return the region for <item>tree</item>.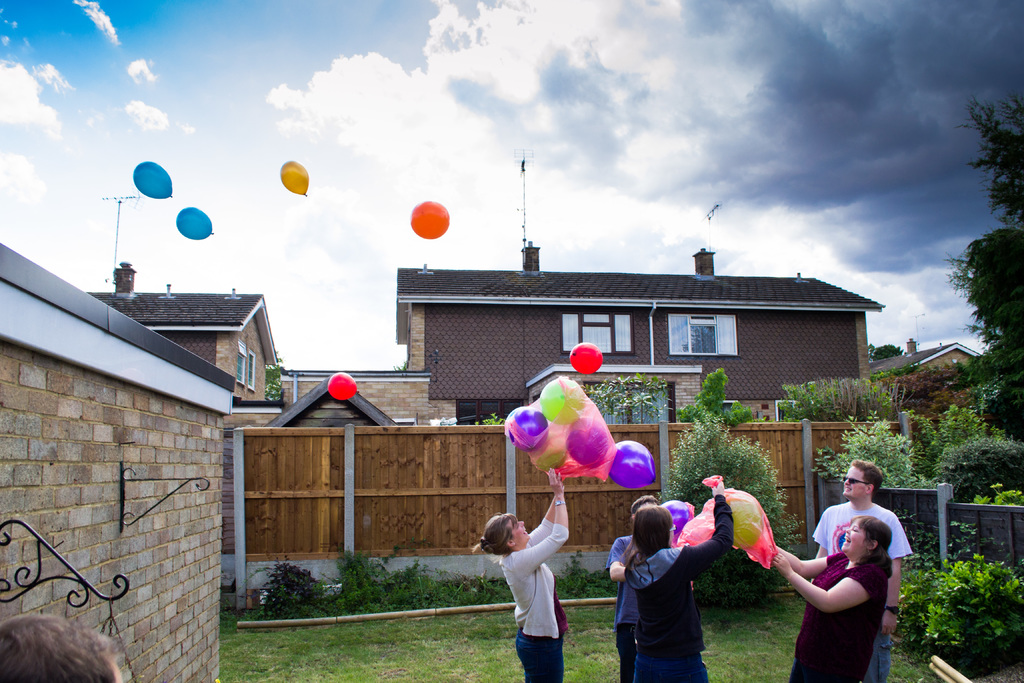
pyautogui.locateOnScreen(895, 522, 1017, 662).
